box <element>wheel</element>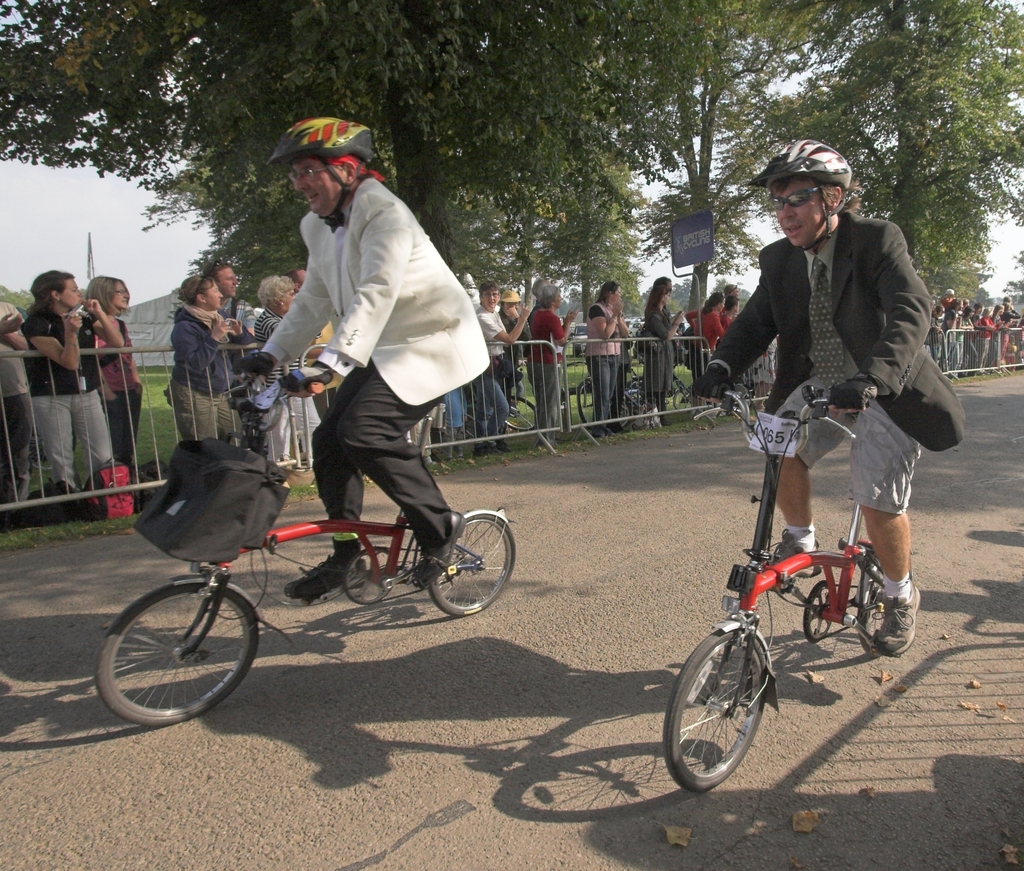
426:515:516:618
